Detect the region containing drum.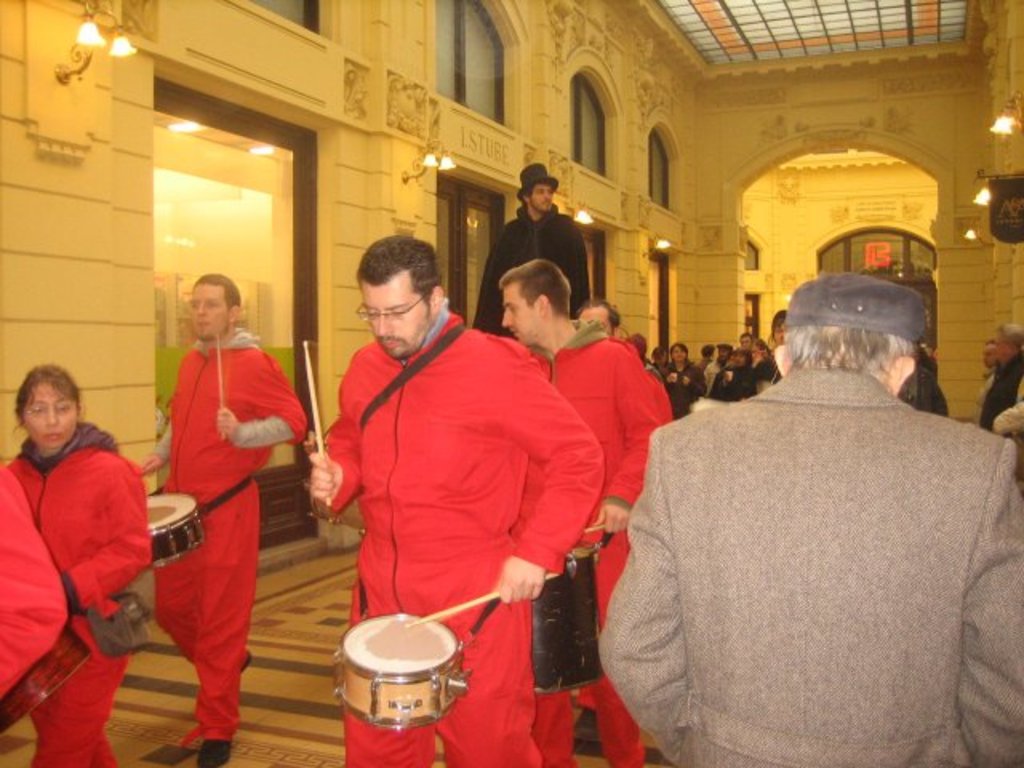
(0,618,94,734).
